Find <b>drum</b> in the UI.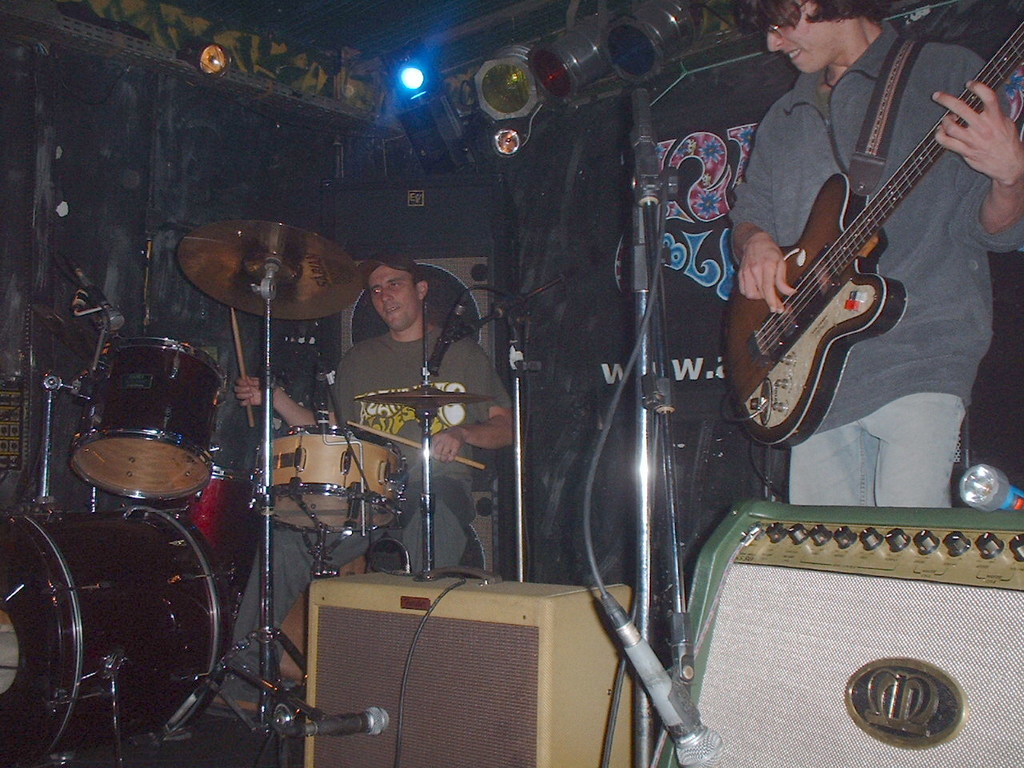
UI element at l=251, t=426, r=410, b=534.
